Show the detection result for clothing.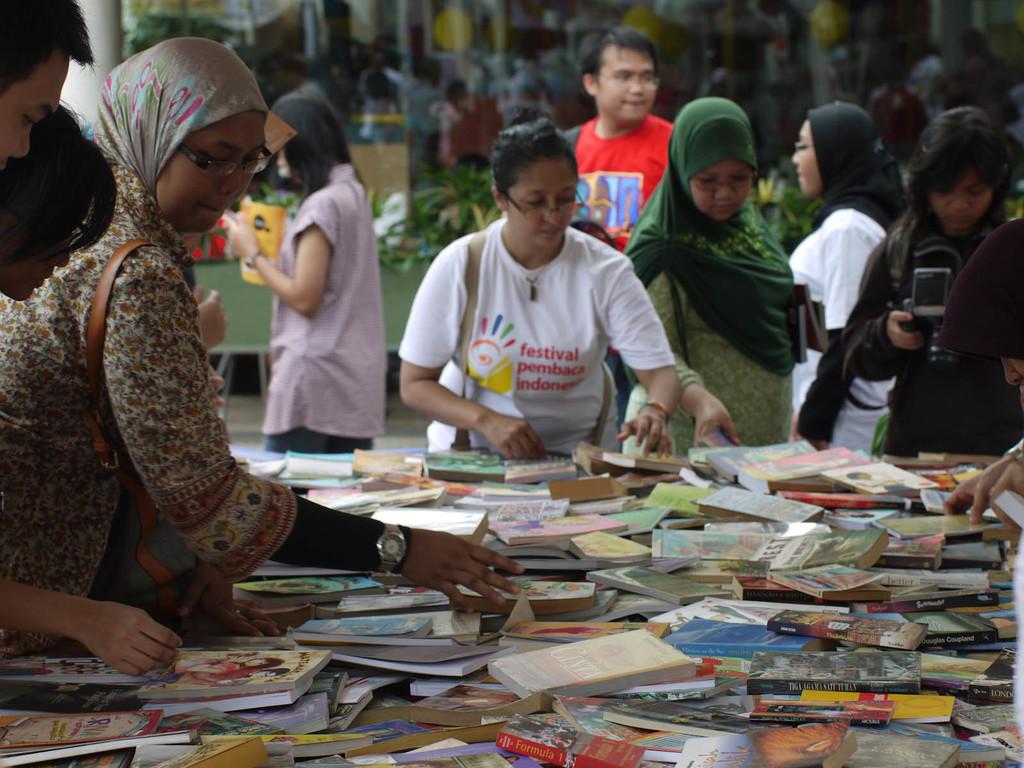
l=32, t=131, r=291, b=634.
